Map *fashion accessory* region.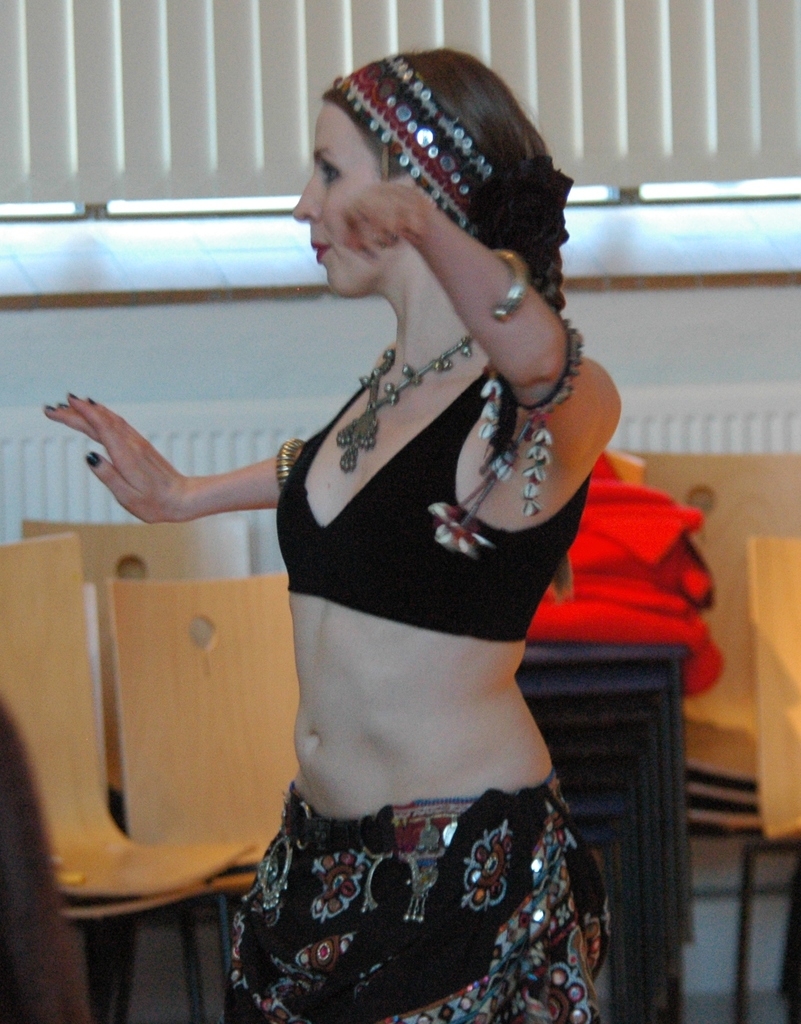
Mapped to 226,777,605,1023.
